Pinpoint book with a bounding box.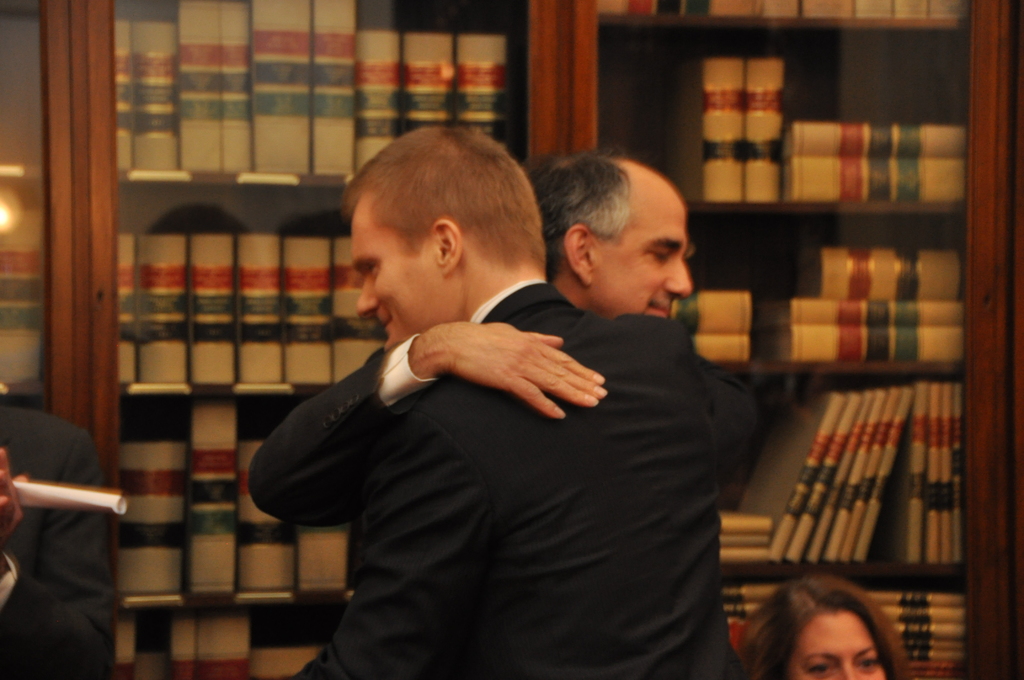
744/56/785/202.
